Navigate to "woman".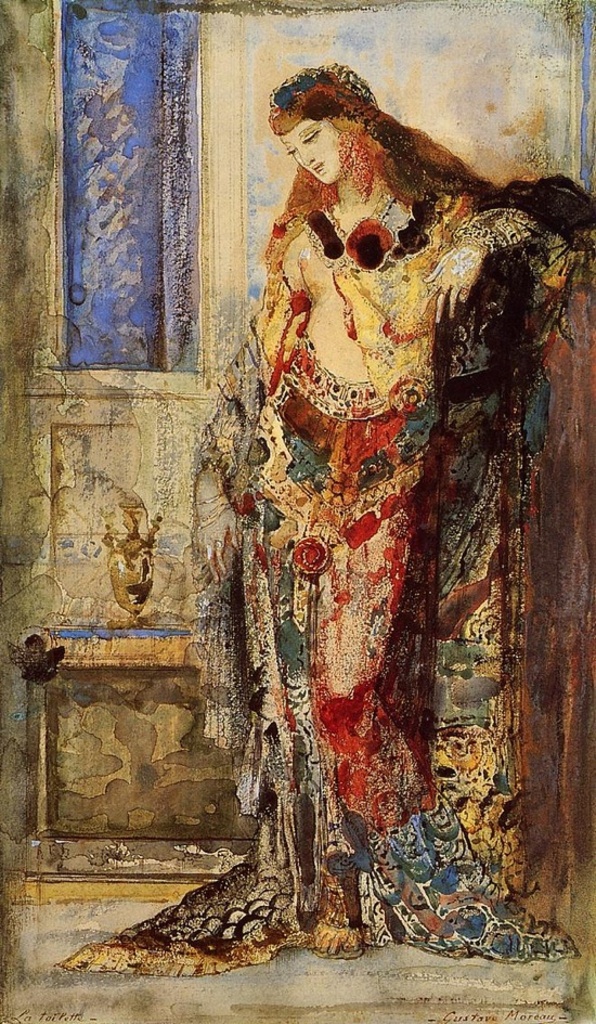
Navigation target: rect(166, 93, 520, 973).
